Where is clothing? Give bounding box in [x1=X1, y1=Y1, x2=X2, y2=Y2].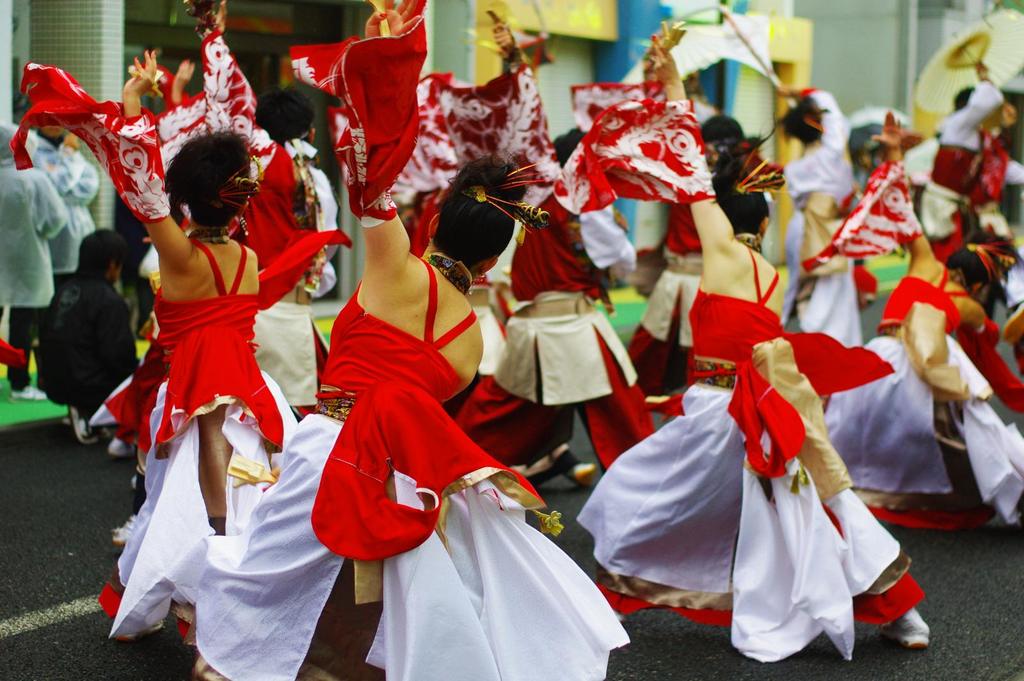
[x1=192, y1=0, x2=621, y2=680].
